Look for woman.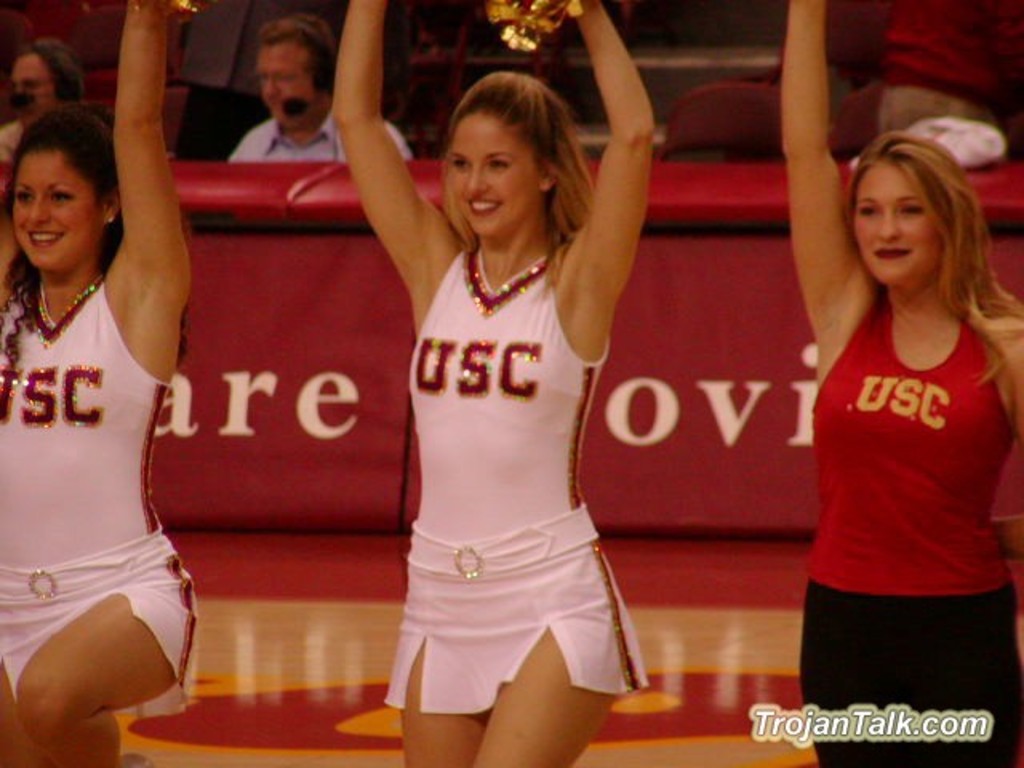
Found: x1=0 y1=42 x2=86 y2=165.
